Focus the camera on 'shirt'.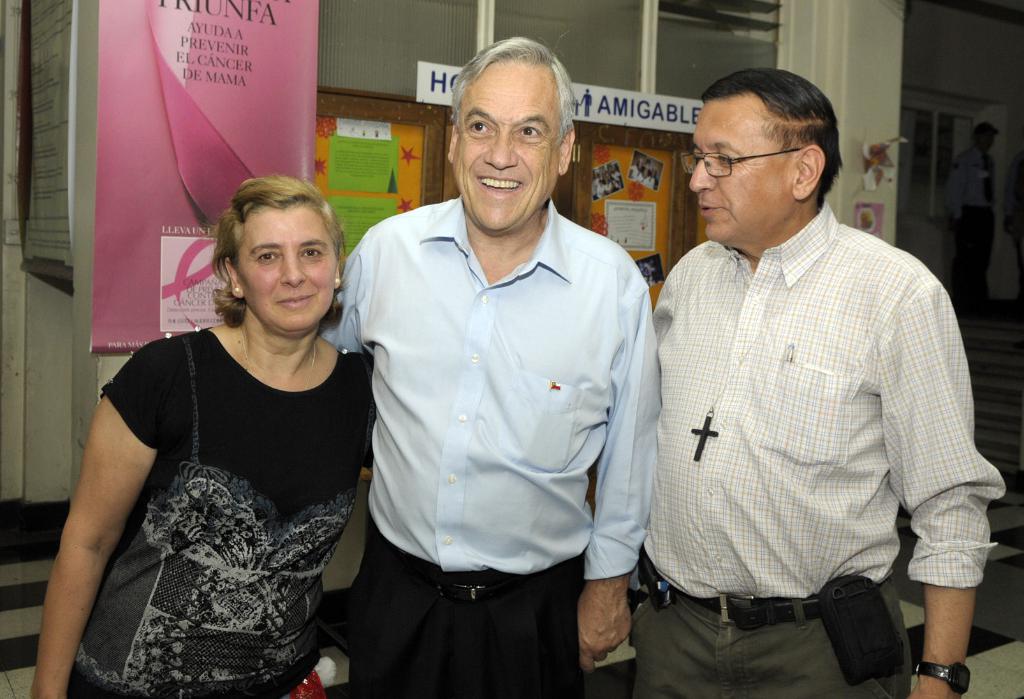
Focus region: box(652, 200, 1013, 604).
